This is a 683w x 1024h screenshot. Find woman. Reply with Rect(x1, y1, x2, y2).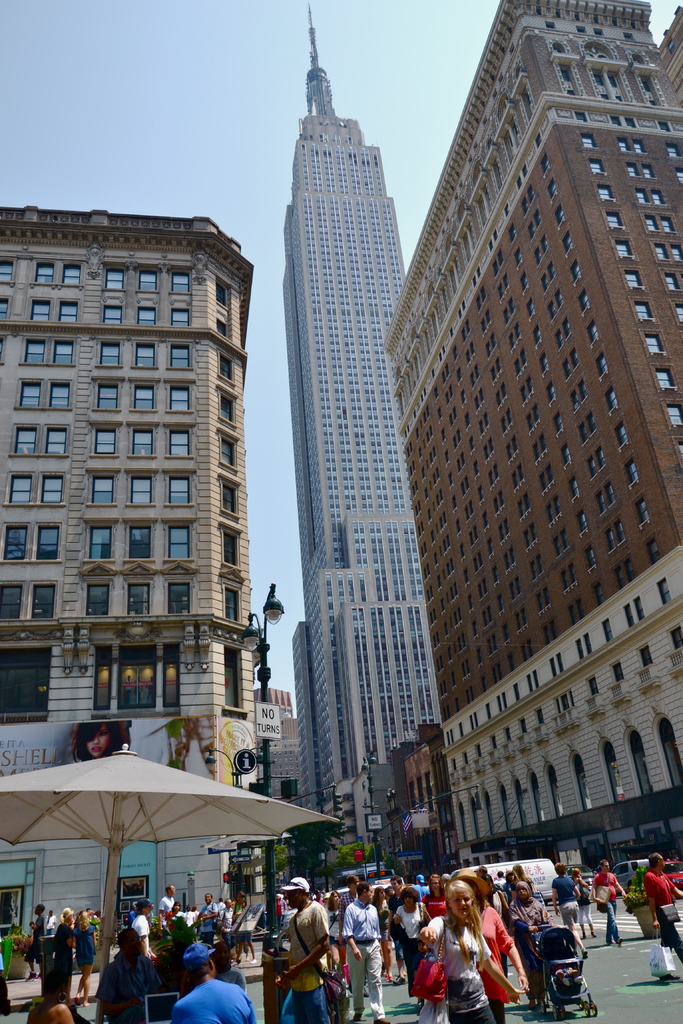
Rect(385, 883, 432, 1010).
